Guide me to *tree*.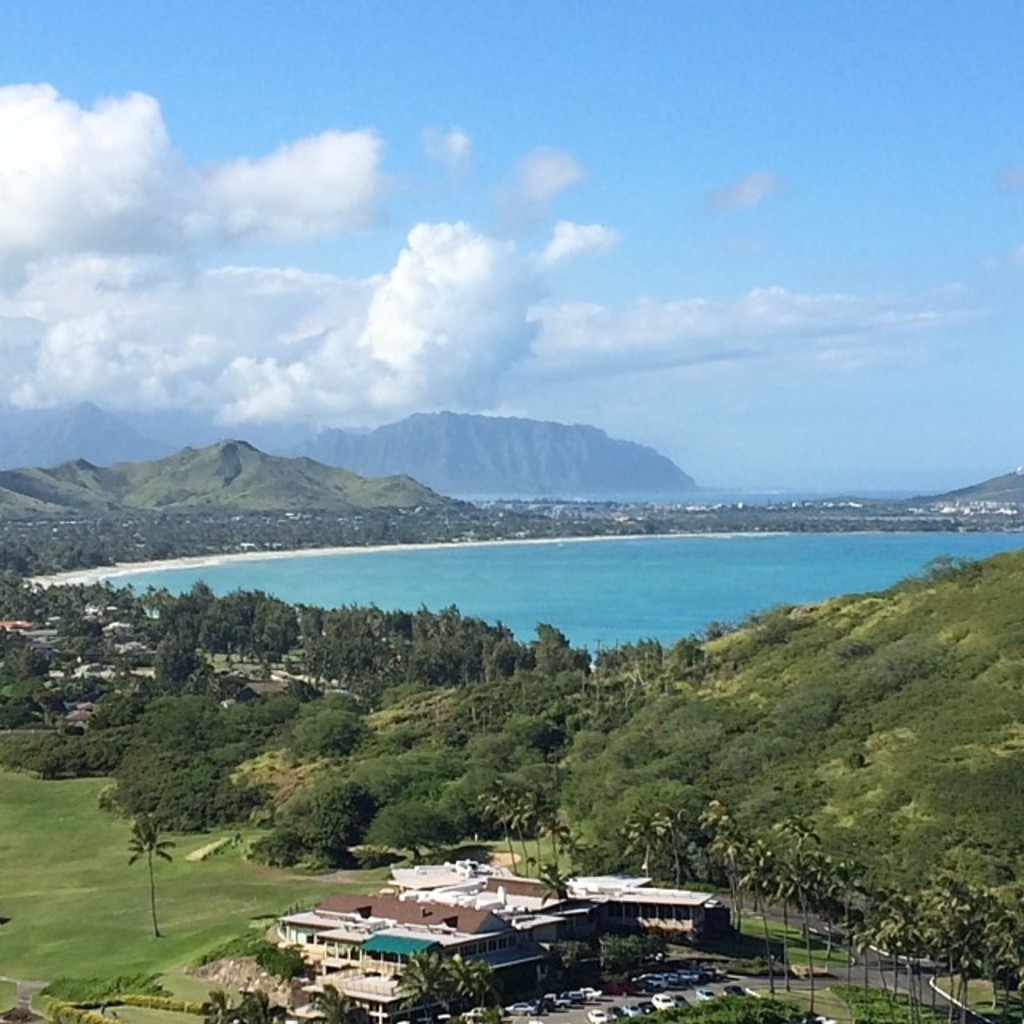
Guidance: [x1=395, y1=938, x2=448, y2=1021].
